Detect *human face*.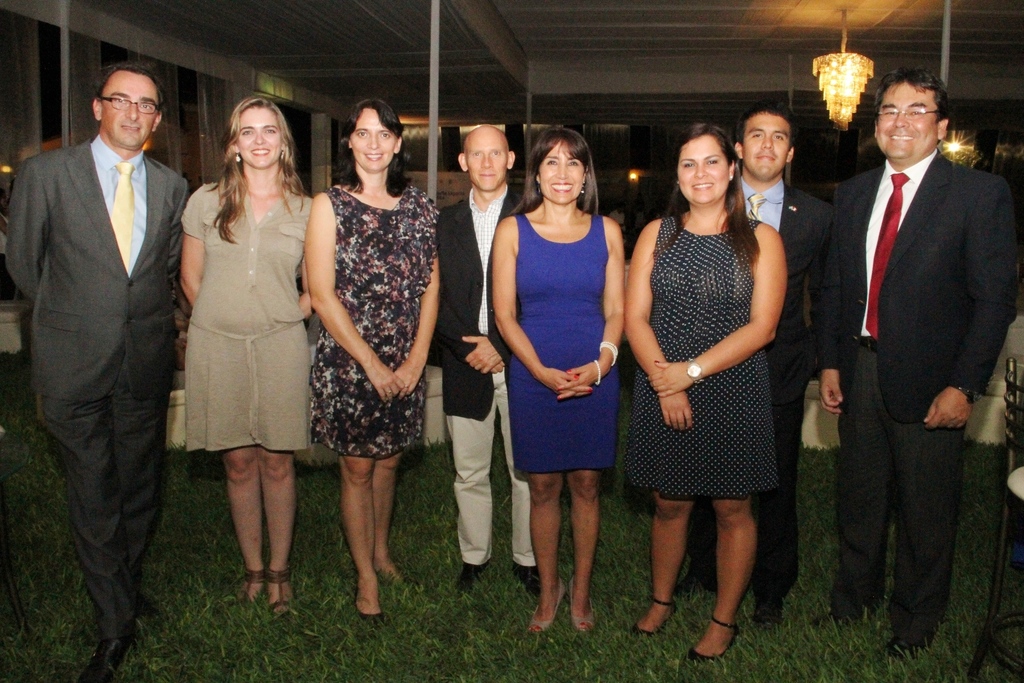
Detected at Rect(349, 108, 396, 174).
